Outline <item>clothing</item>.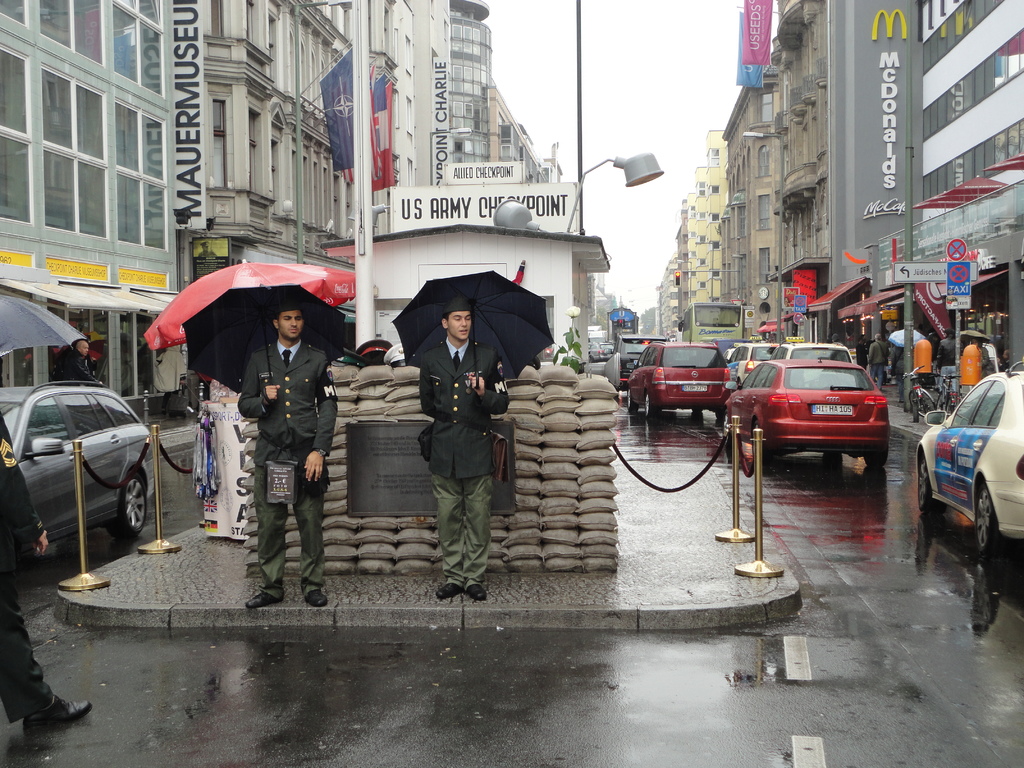
Outline: [234, 335, 337, 596].
